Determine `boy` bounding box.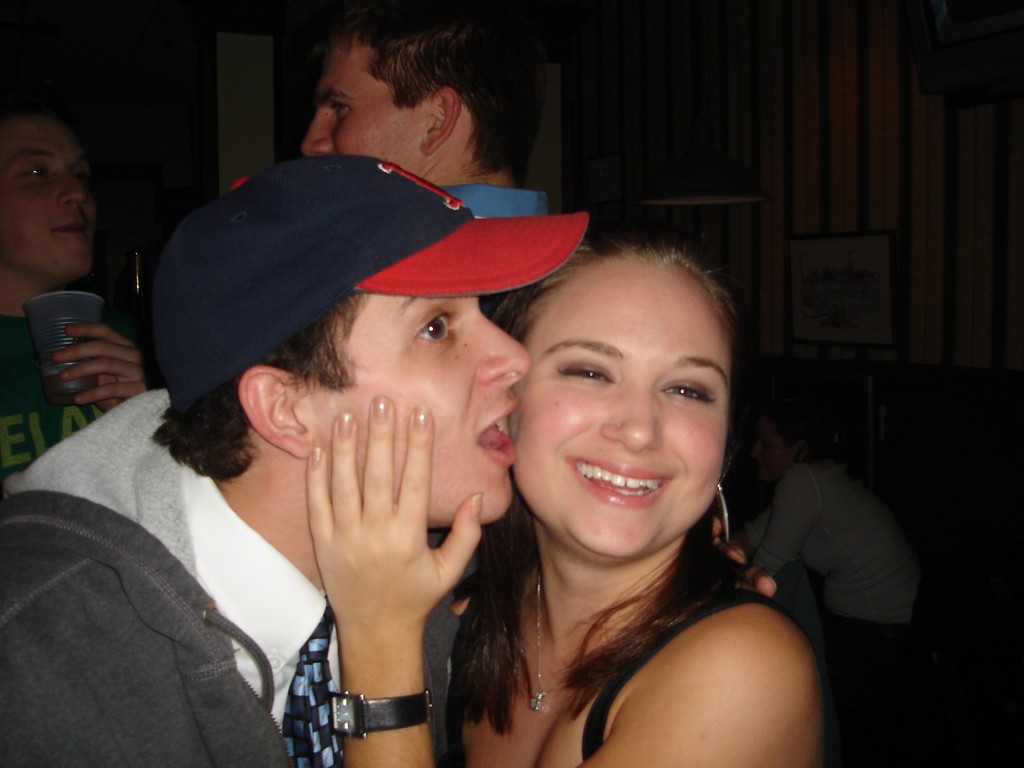
Determined: <box>0,150,788,767</box>.
